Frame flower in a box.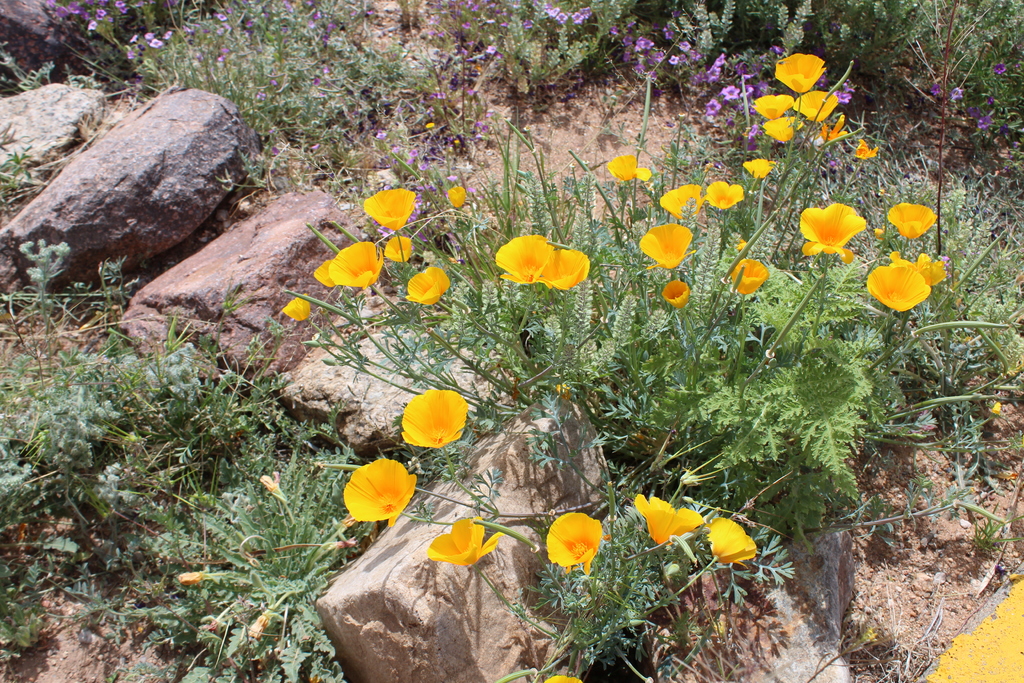
{"x1": 741, "y1": 150, "x2": 770, "y2": 184}.
